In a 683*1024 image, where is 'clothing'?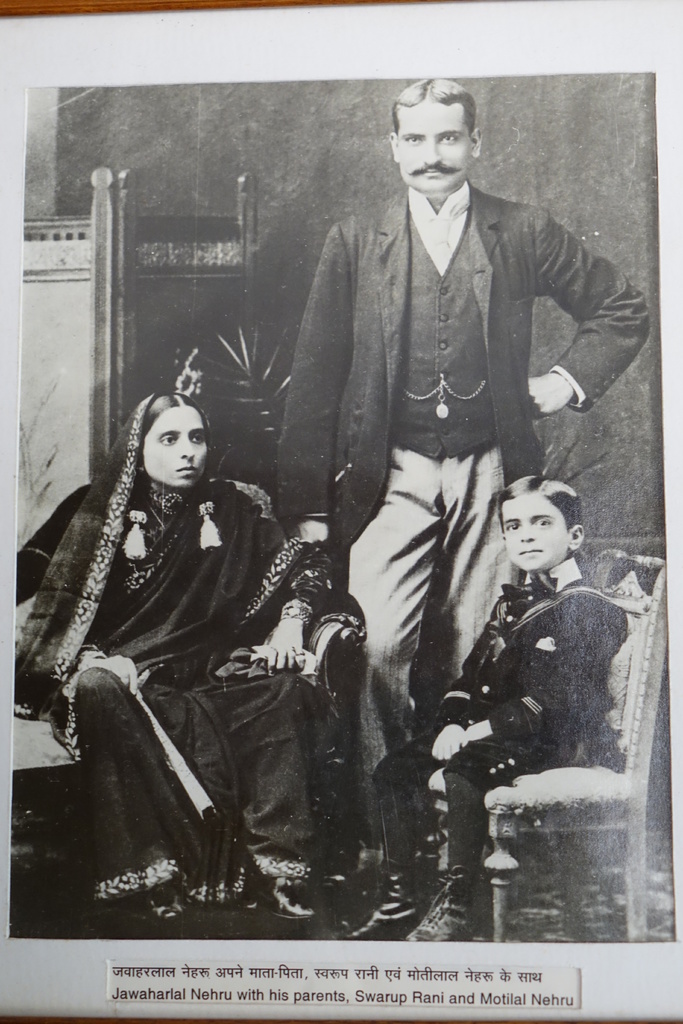
bbox(405, 532, 647, 882).
